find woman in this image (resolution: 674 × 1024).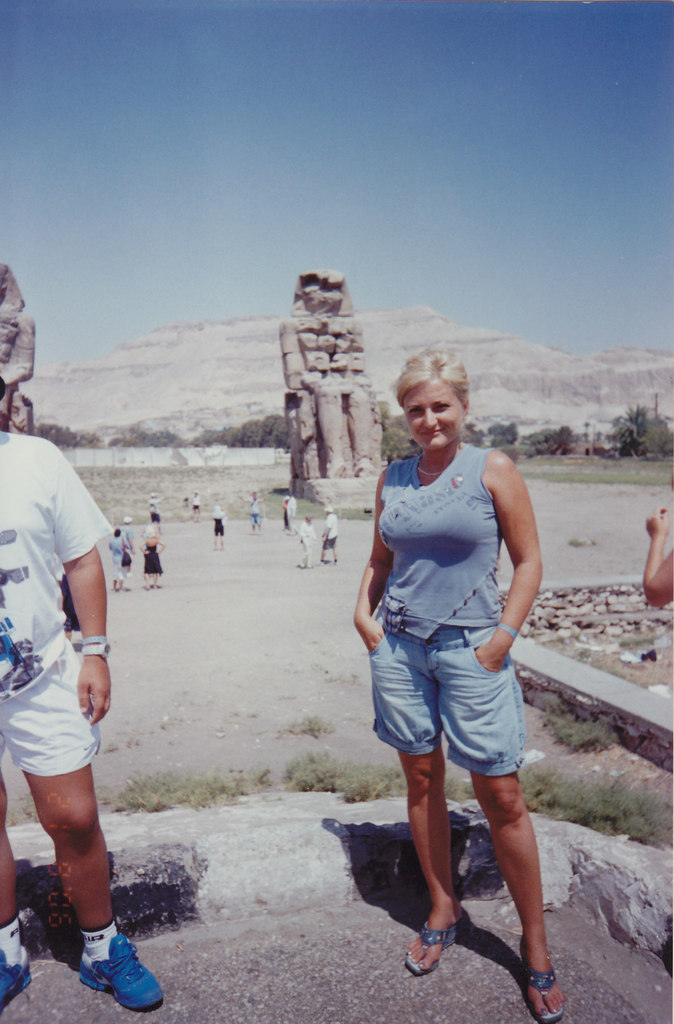
bbox=(343, 339, 555, 972).
